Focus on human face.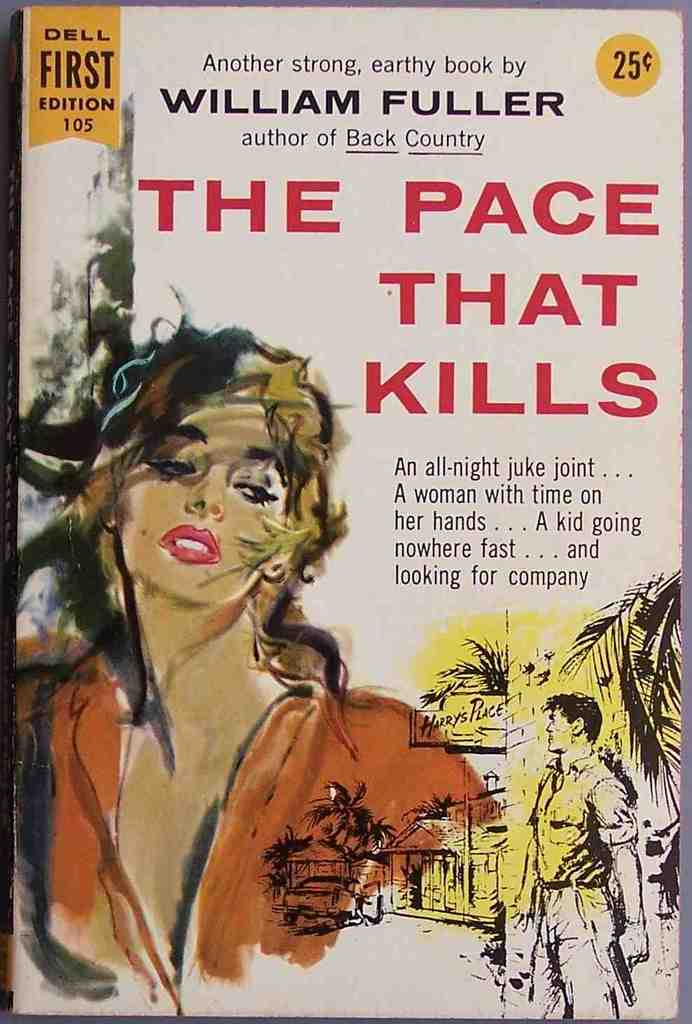
Focused at region(545, 711, 575, 749).
